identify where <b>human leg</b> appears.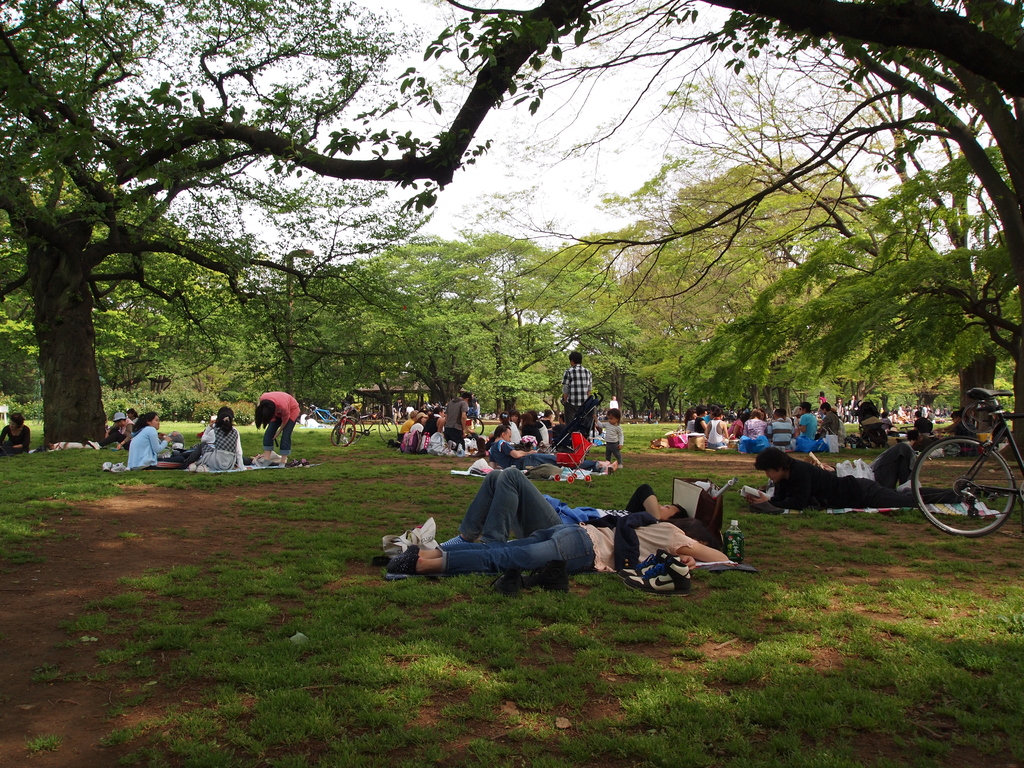
Appears at x1=150, y1=459, x2=188, y2=468.
